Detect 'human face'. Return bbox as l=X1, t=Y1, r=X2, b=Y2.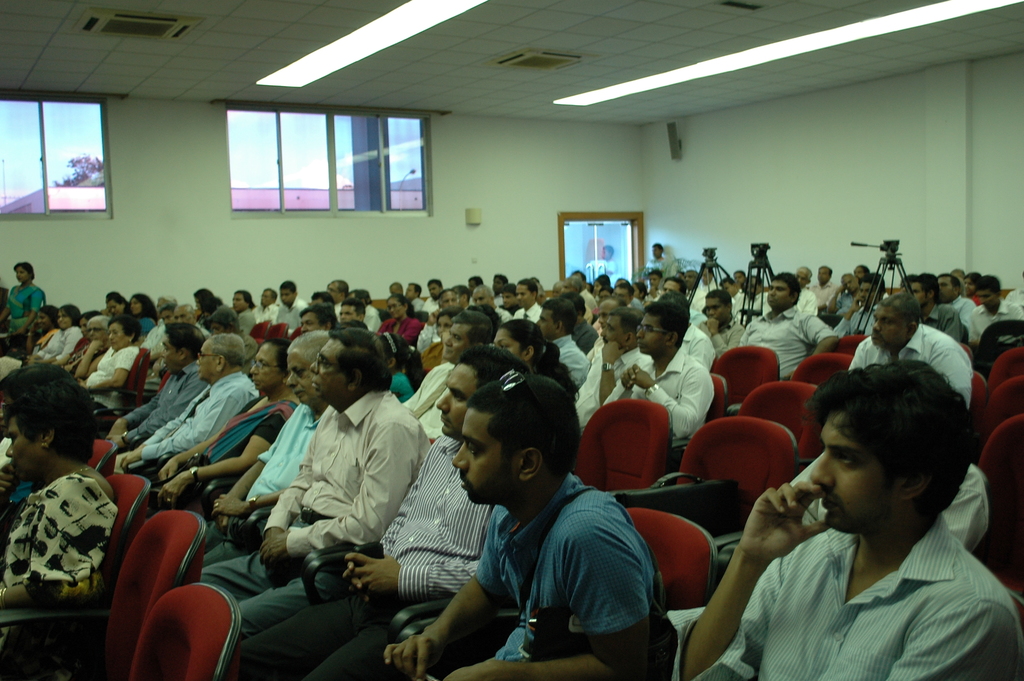
l=536, t=310, r=555, b=339.
